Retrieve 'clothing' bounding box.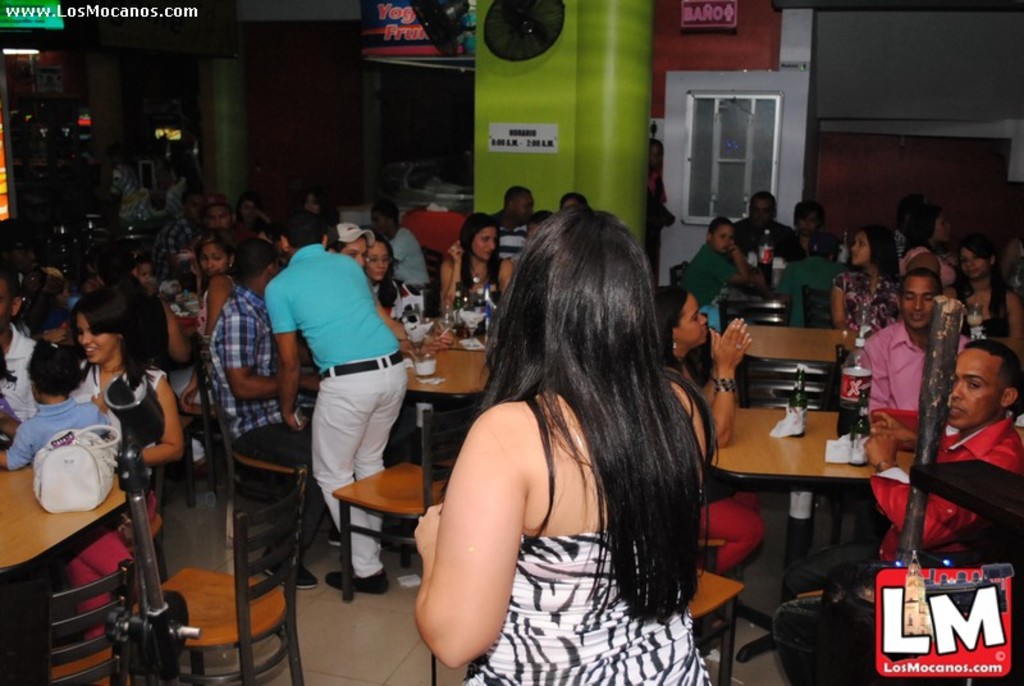
Bounding box: 264, 225, 411, 522.
